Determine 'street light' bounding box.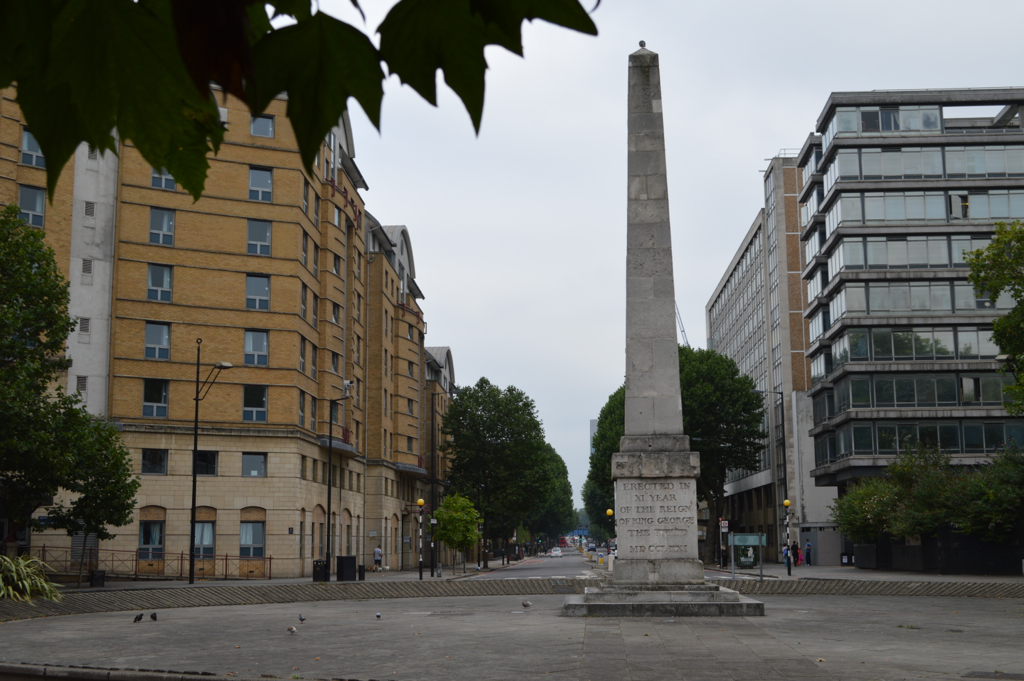
Determined: region(195, 339, 232, 585).
